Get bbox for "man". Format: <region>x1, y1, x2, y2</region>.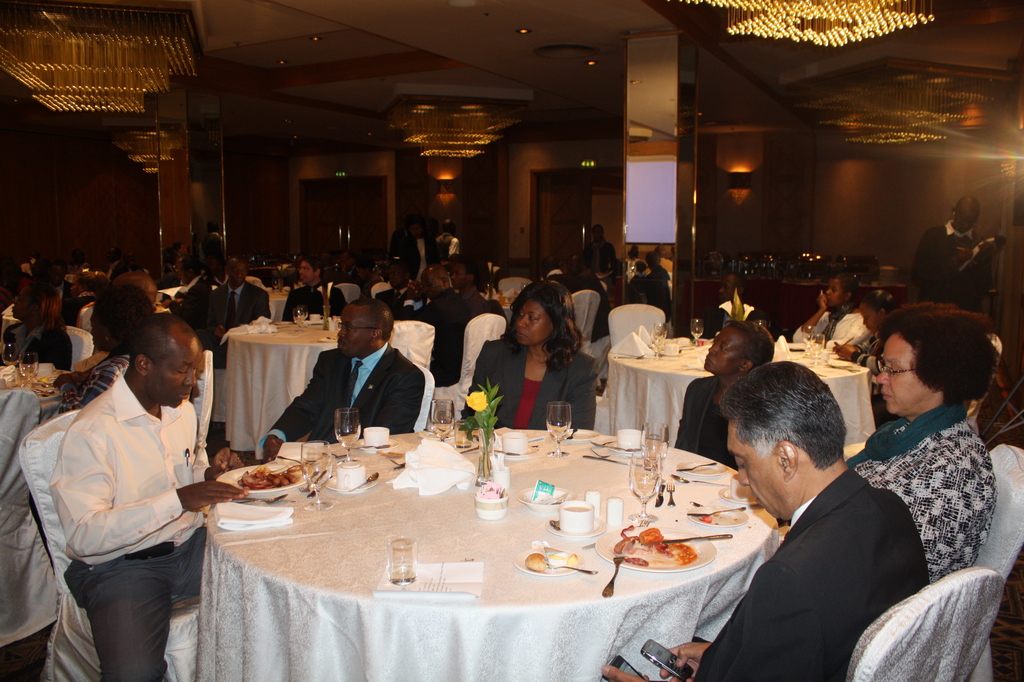
<region>337, 252, 358, 275</region>.
